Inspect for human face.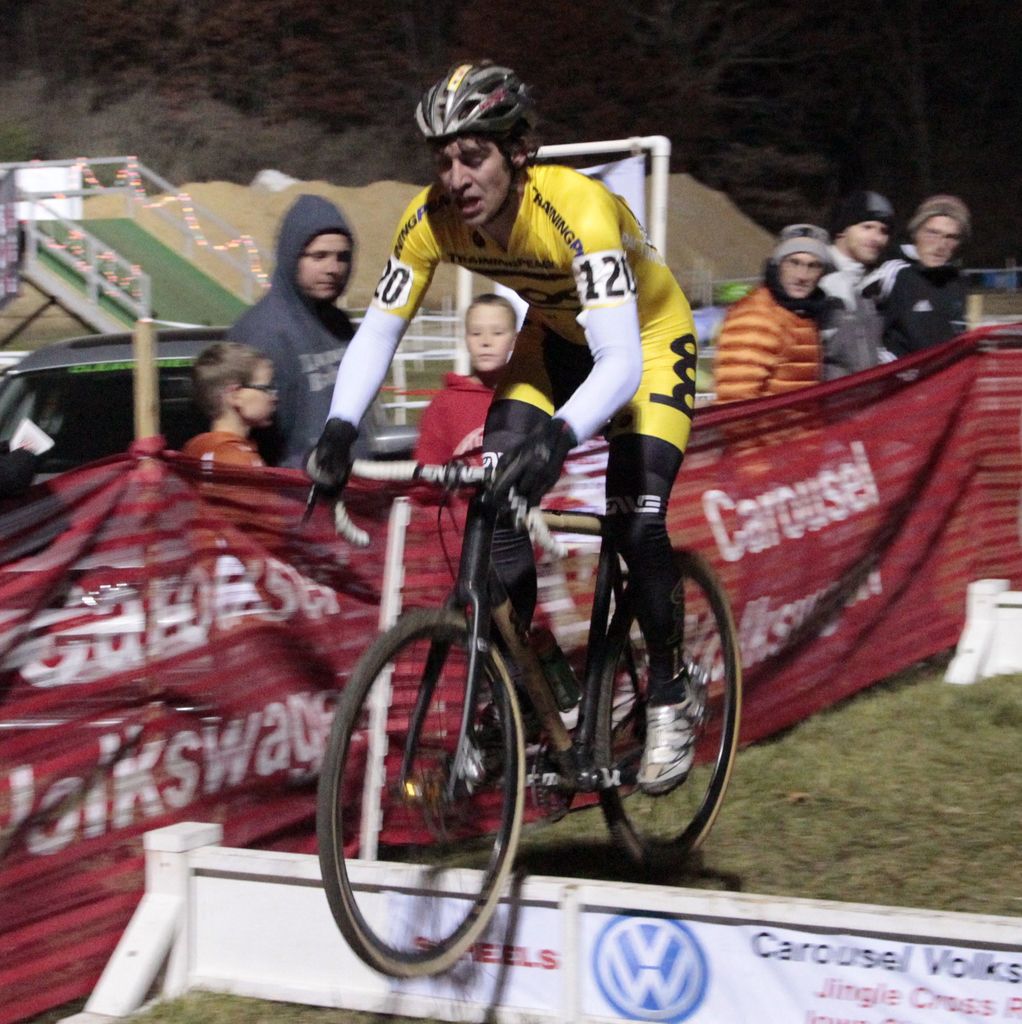
Inspection: [x1=435, y1=136, x2=510, y2=231].
